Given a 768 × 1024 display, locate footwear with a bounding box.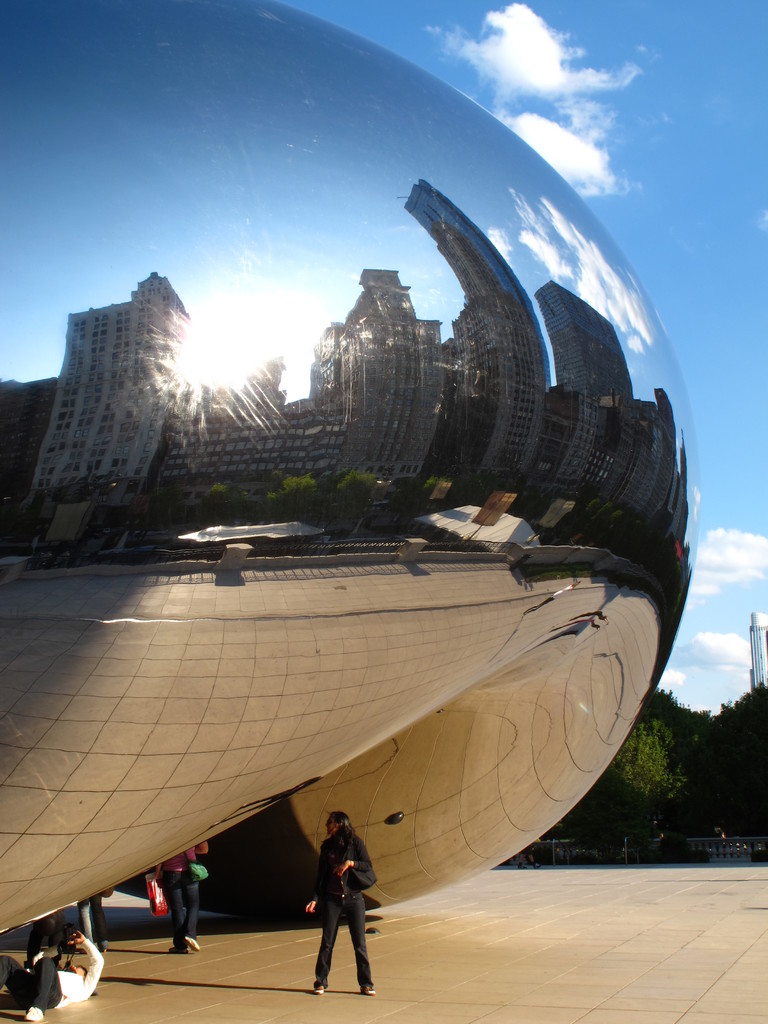
Located: bbox(181, 934, 198, 951).
